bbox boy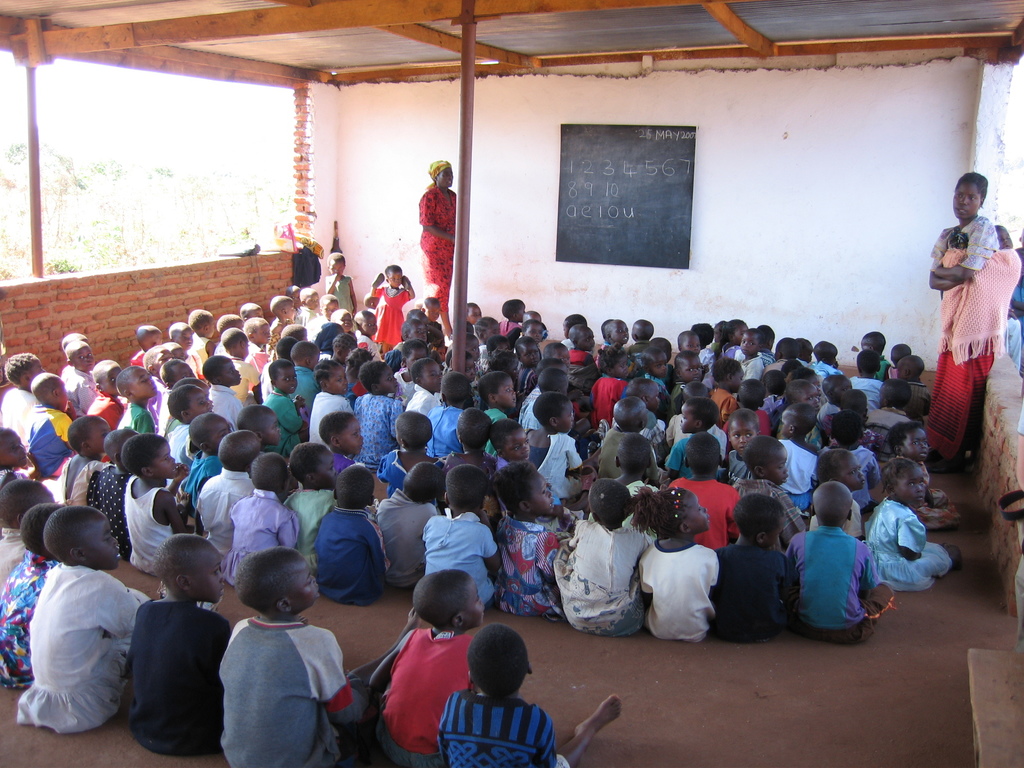
l=716, t=491, r=798, b=644
